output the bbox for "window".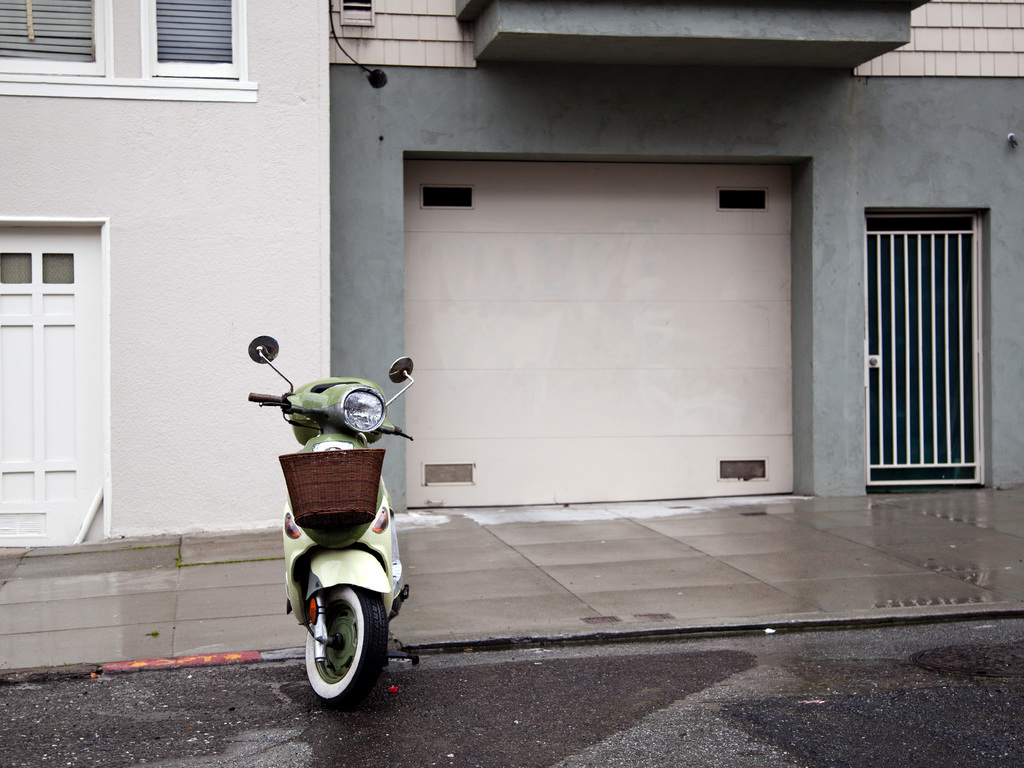
0 0 261 106.
